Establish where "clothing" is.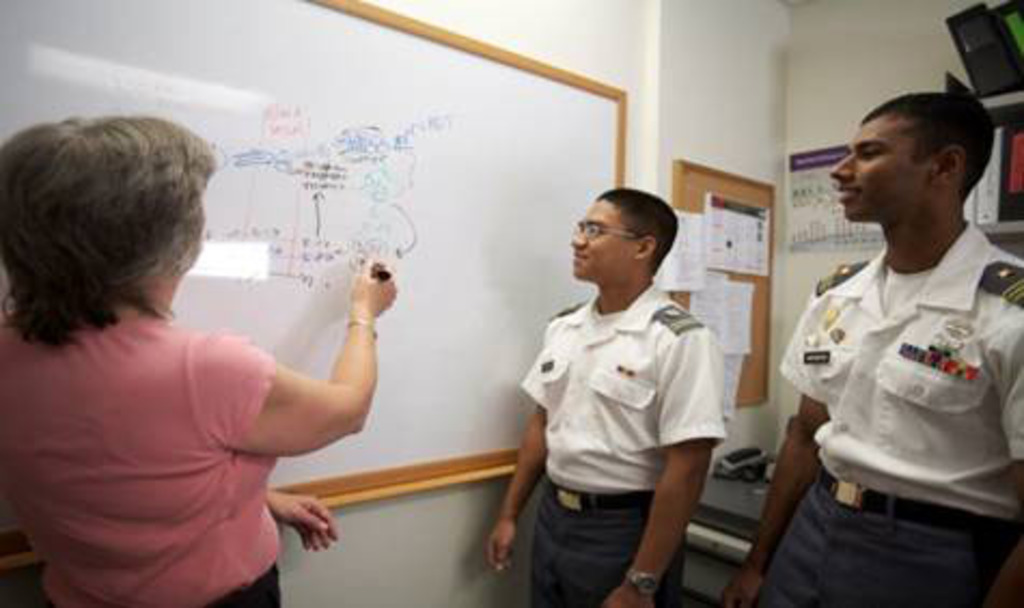
Established at box=[0, 300, 282, 606].
